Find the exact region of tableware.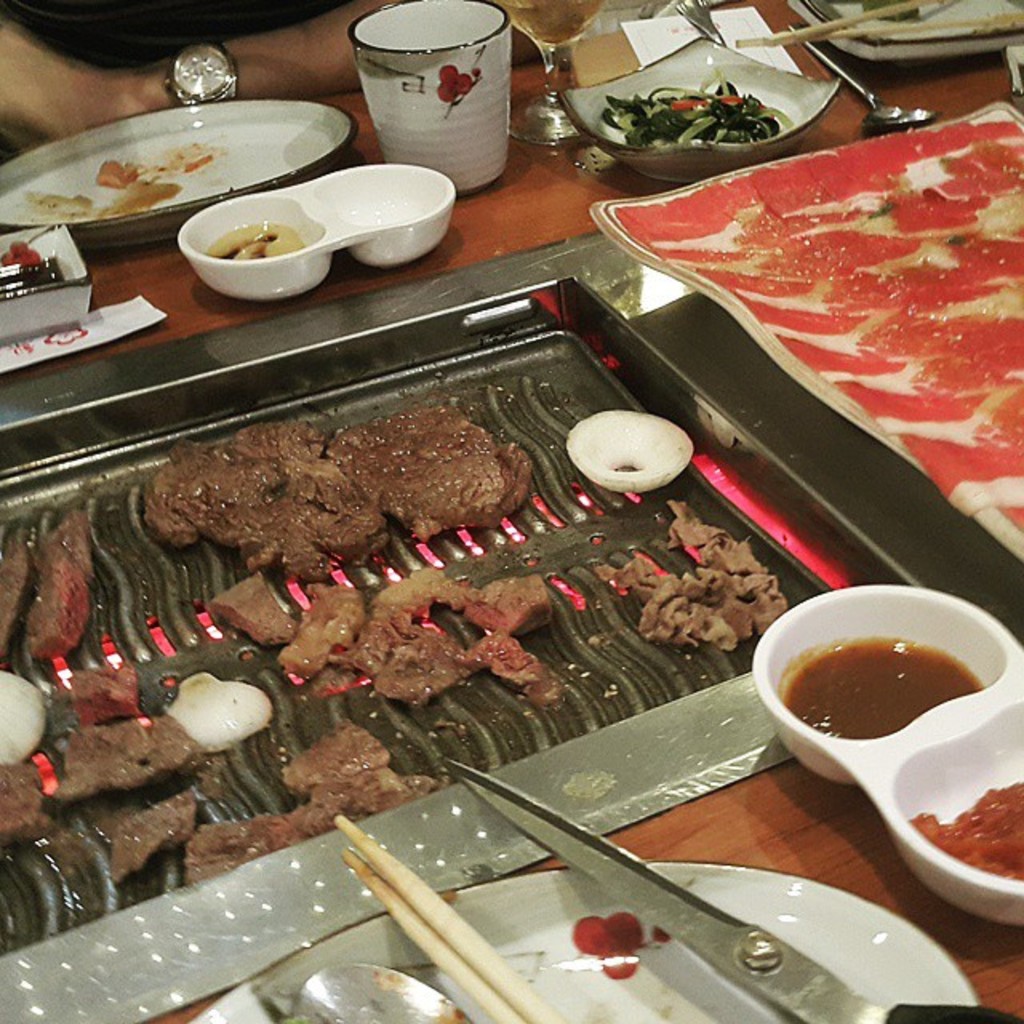
Exact region: <box>784,11,938,133</box>.
